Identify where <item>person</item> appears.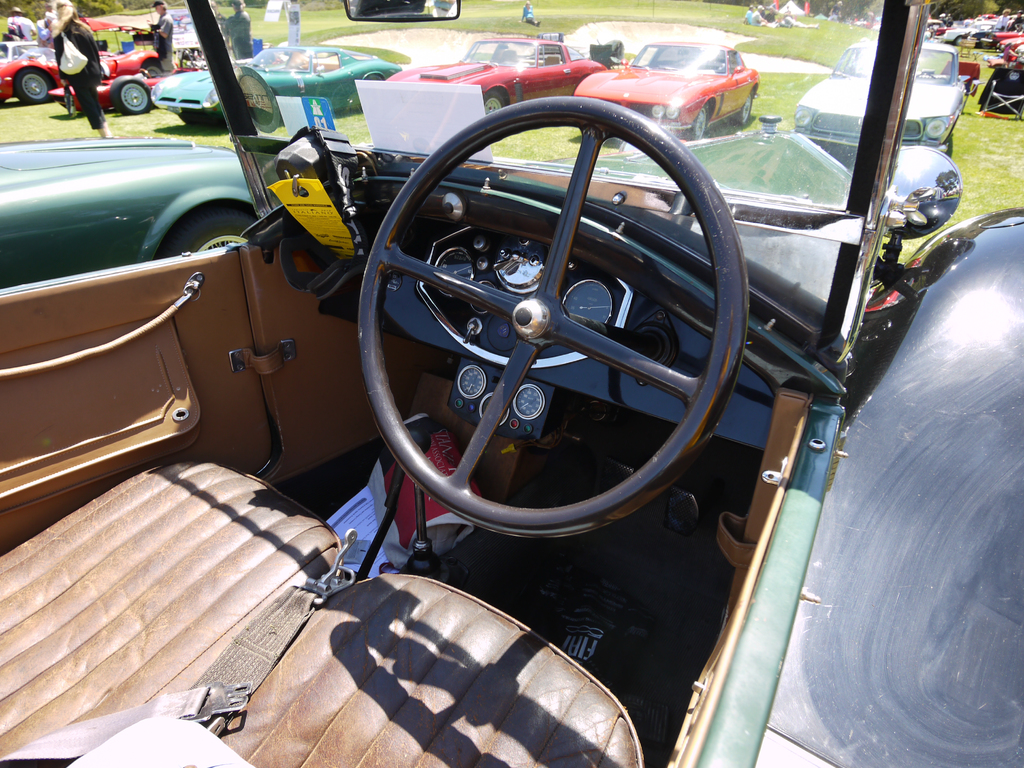
Appears at [216,1,258,61].
